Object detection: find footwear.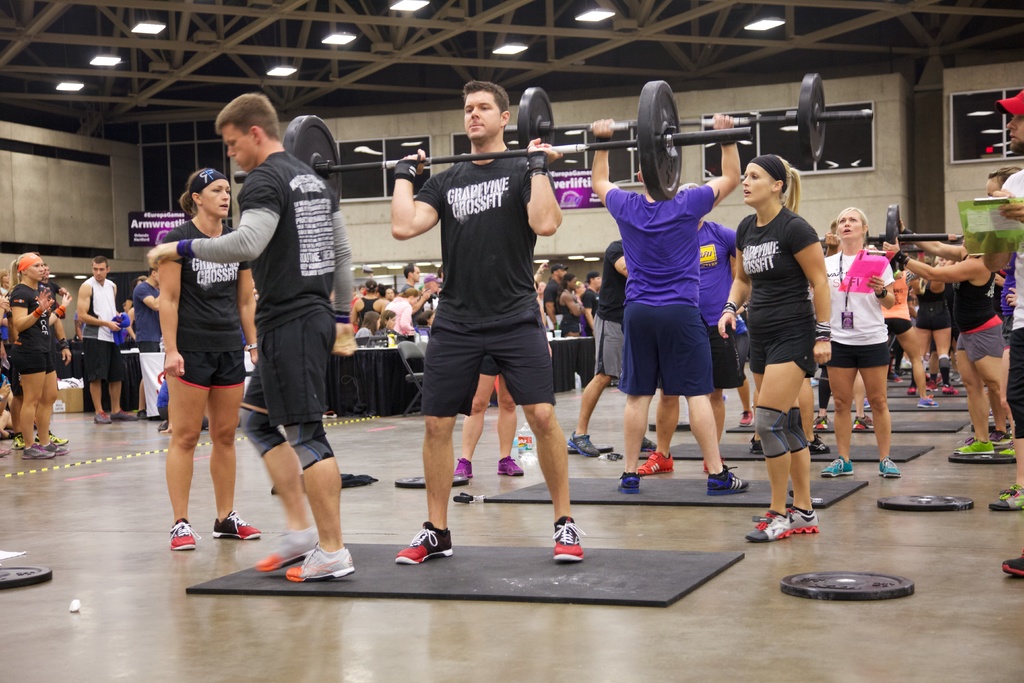
779 507 815 536.
